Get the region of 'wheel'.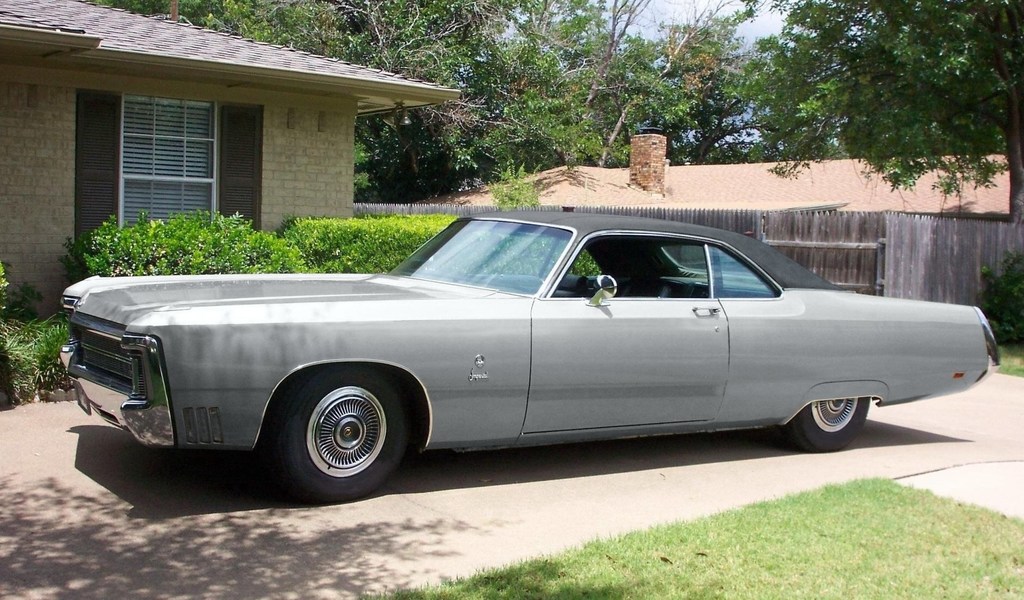
<region>787, 393, 871, 457</region>.
